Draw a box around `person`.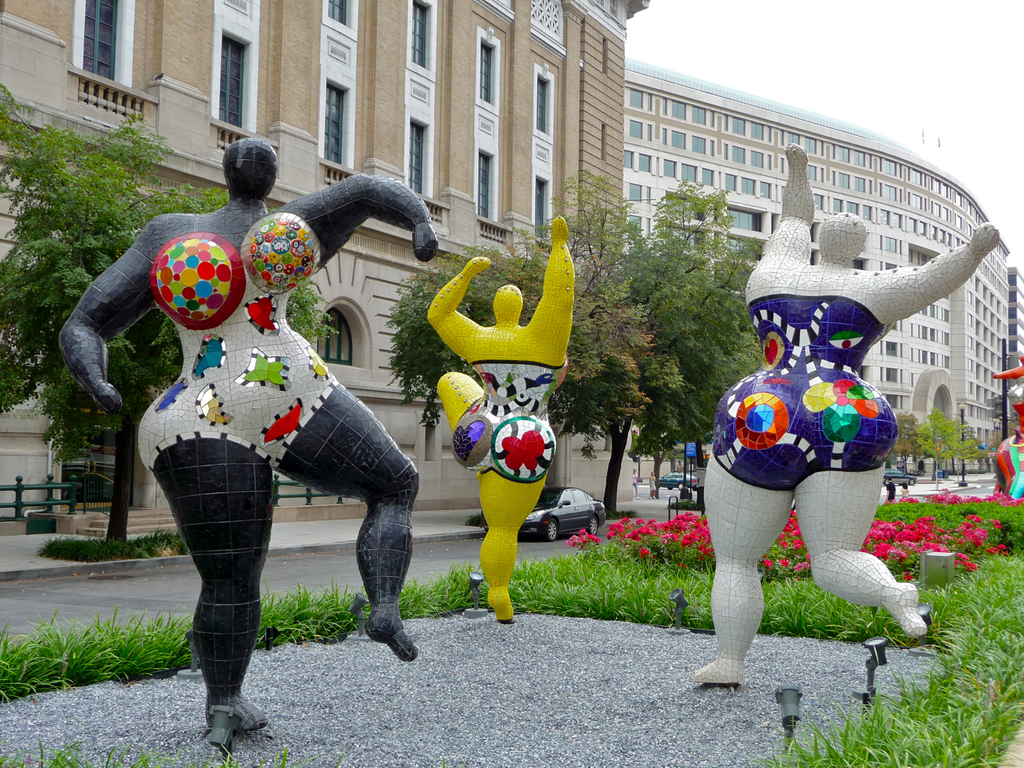
locate(437, 212, 582, 618).
